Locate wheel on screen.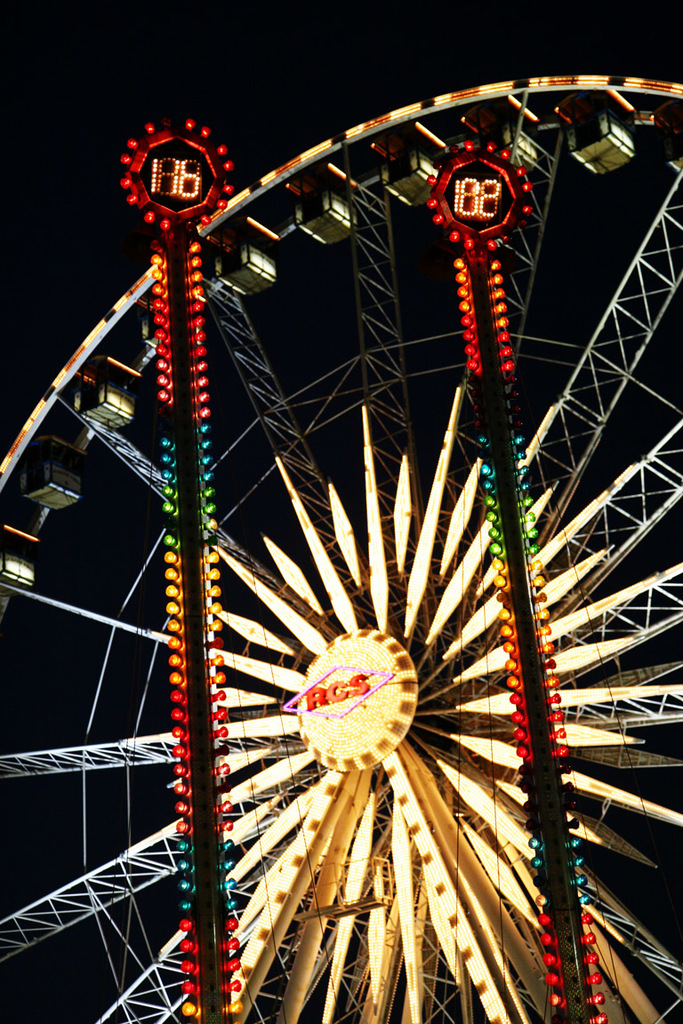
On screen at (0, 74, 682, 1023).
